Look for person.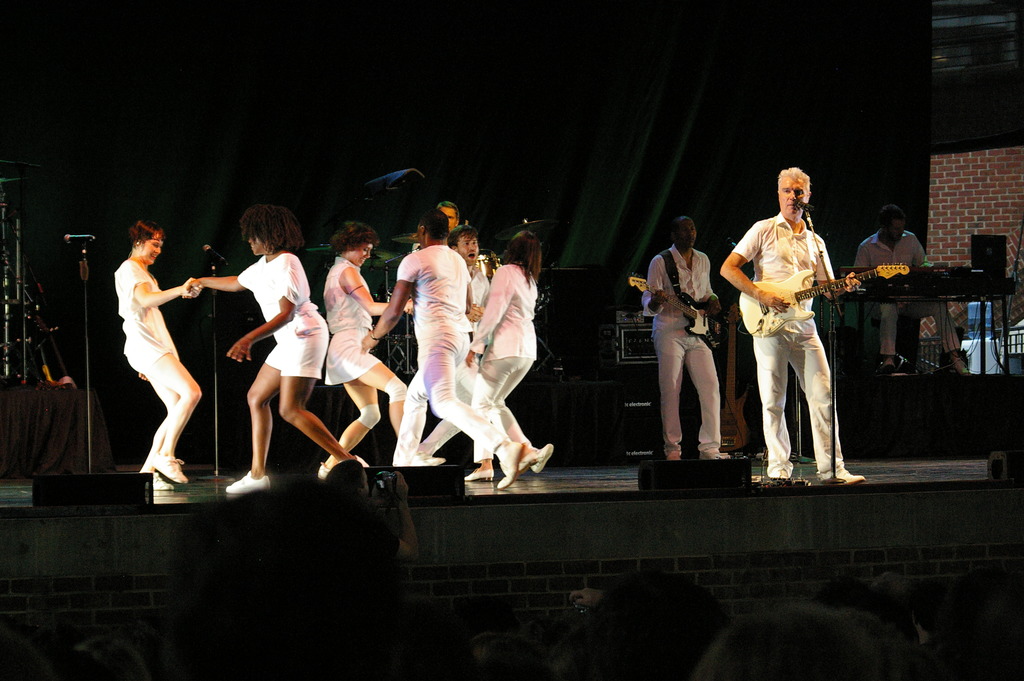
Found: (left=315, top=219, right=425, bottom=484).
